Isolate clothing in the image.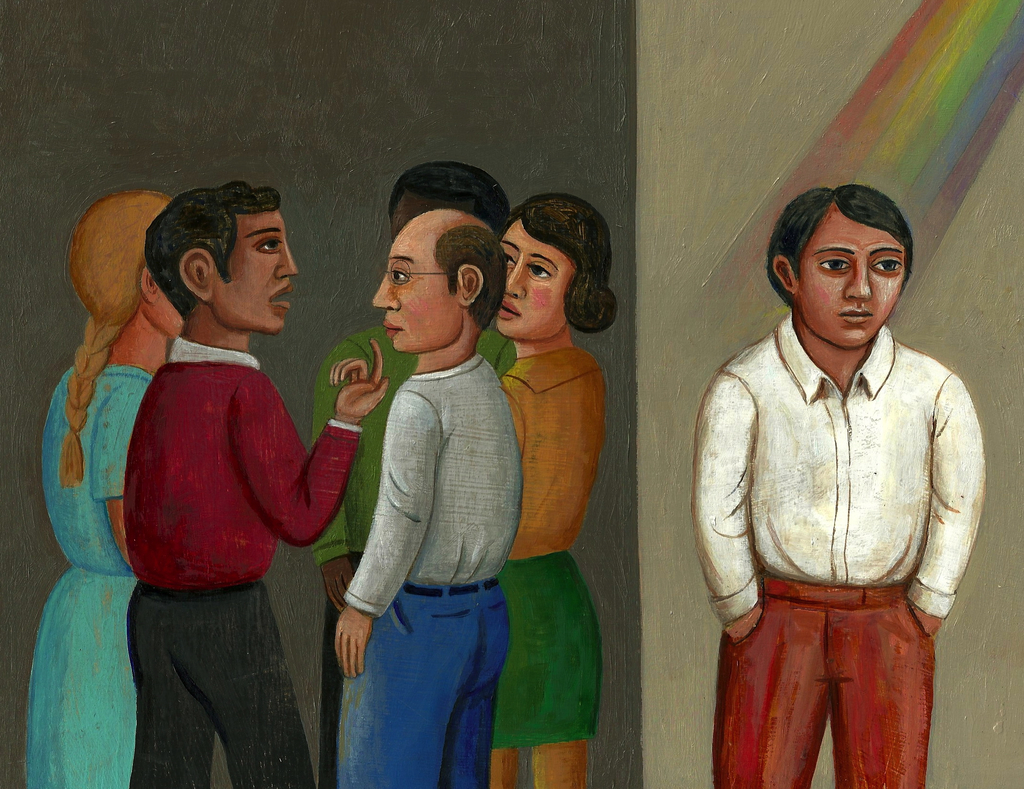
Isolated region: 335, 352, 518, 788.
